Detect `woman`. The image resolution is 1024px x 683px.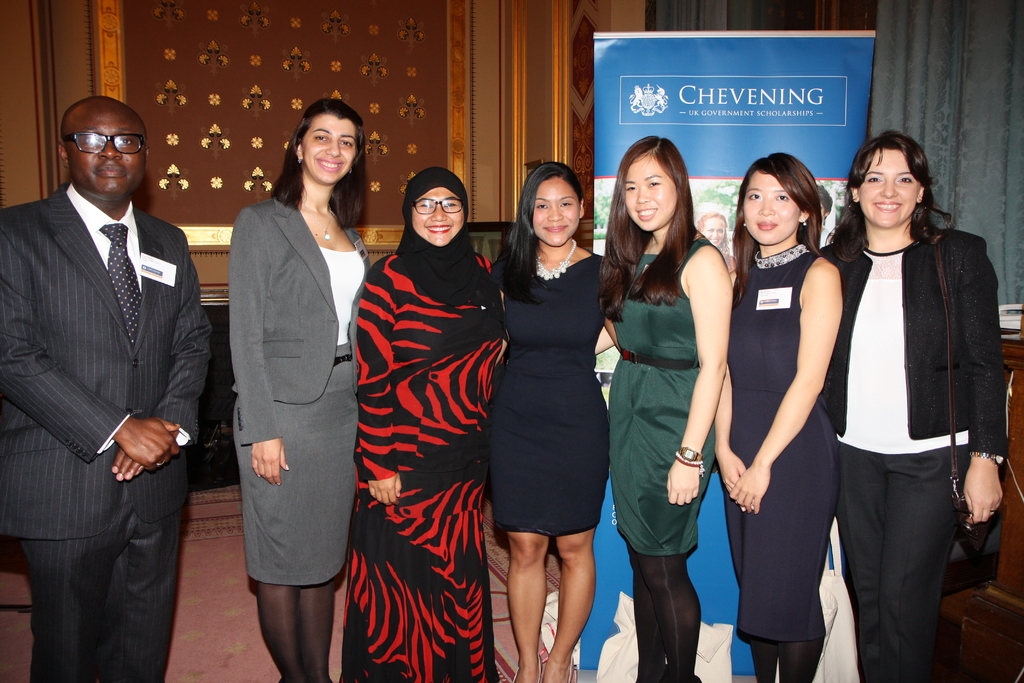
select_region(489, 161, 616, 682).
